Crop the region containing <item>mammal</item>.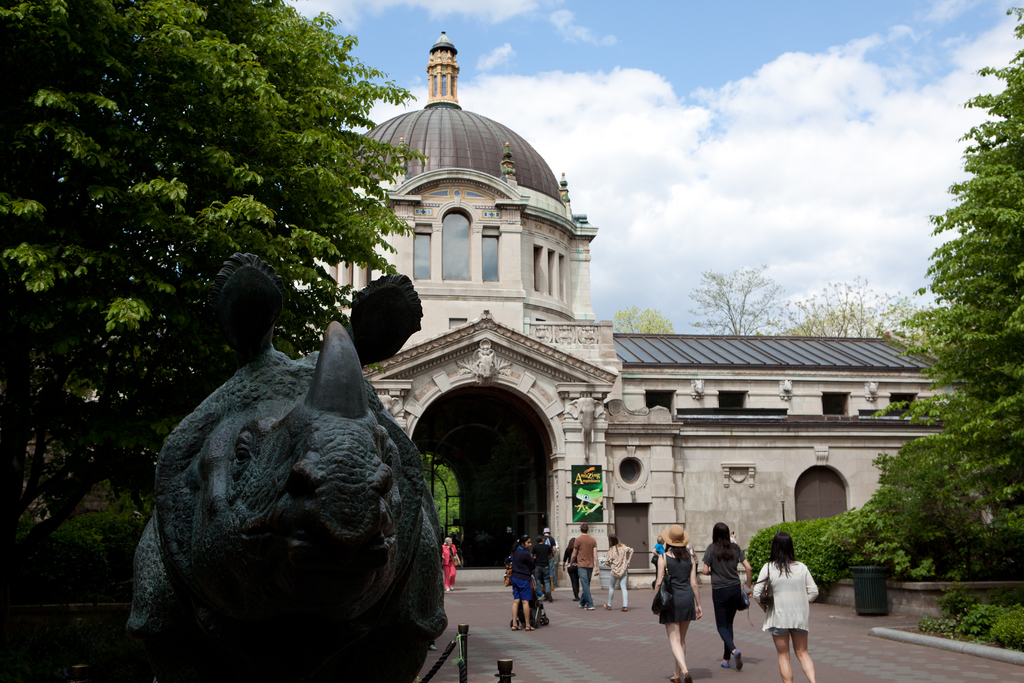
Crop region: 513/534/539/631.
